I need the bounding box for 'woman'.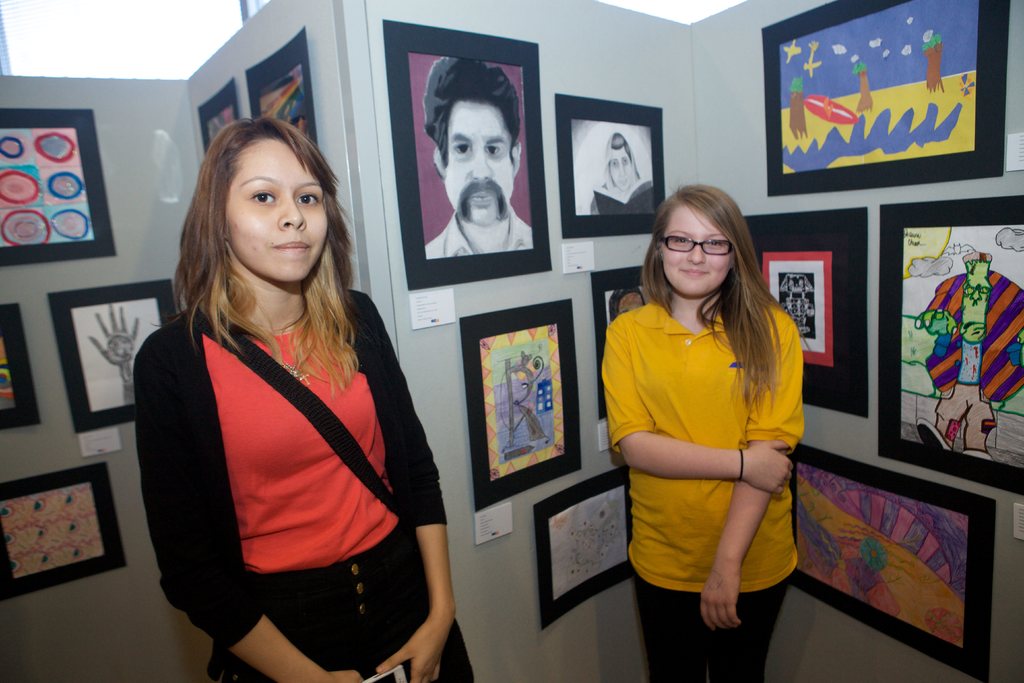
Here it is: left=570, top=123, right=661, bottom=226.
